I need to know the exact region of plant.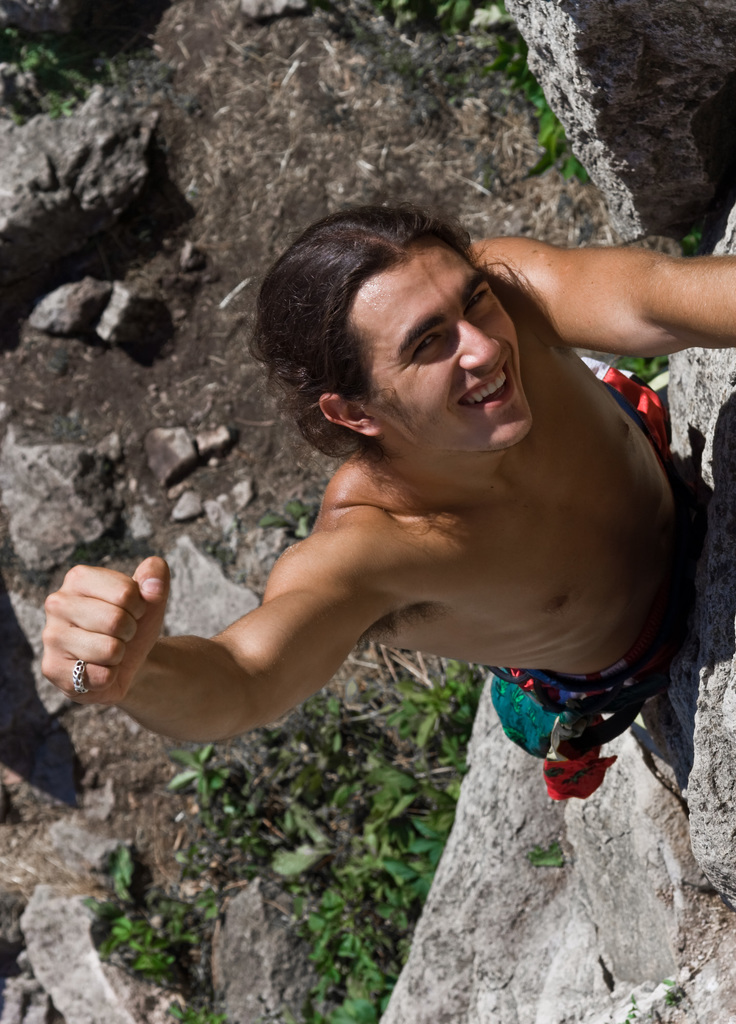
Region: box(169, 744, 229, 805).
